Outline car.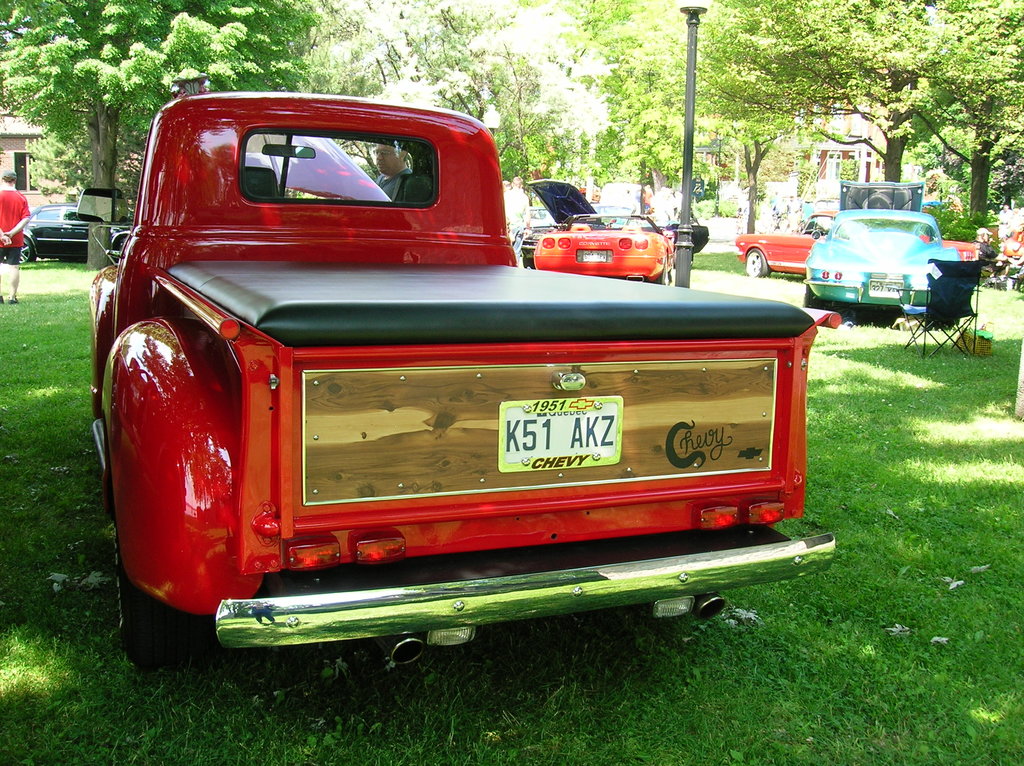
Outline: 22:200:139:263.
